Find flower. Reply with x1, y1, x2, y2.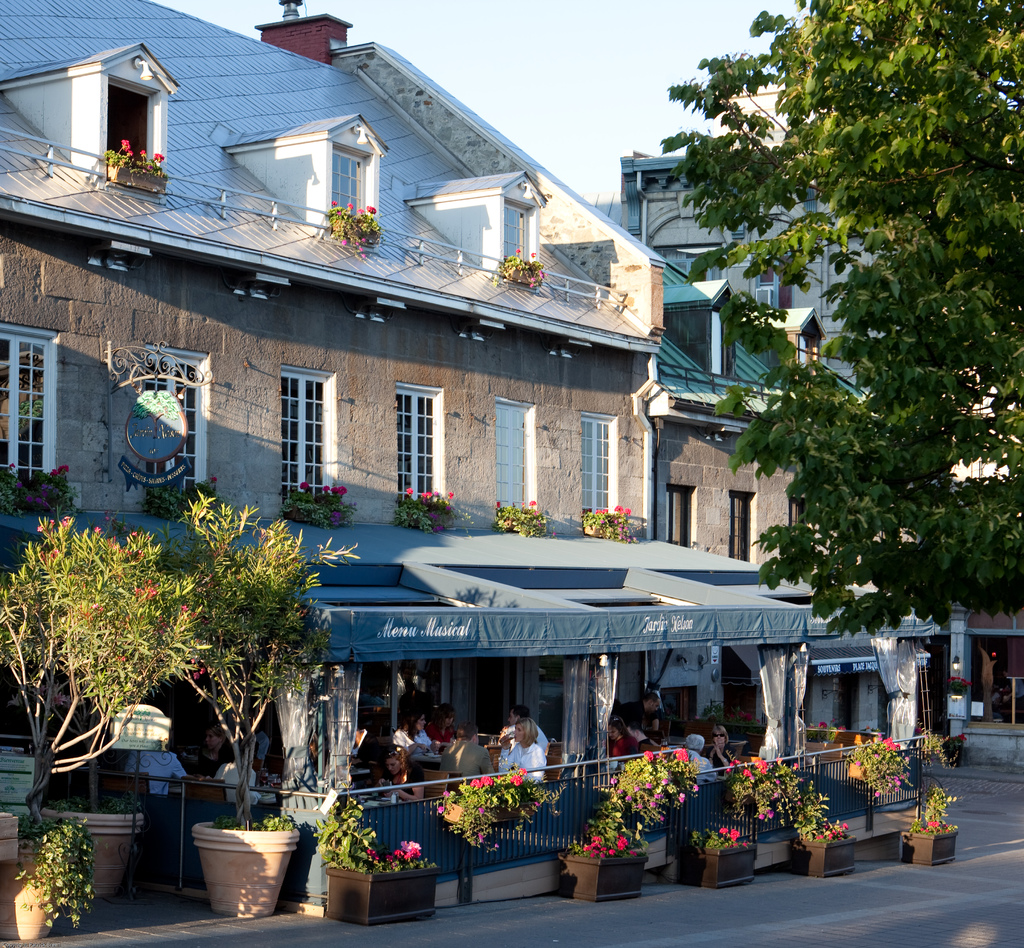
529, 250, 536, 257.
